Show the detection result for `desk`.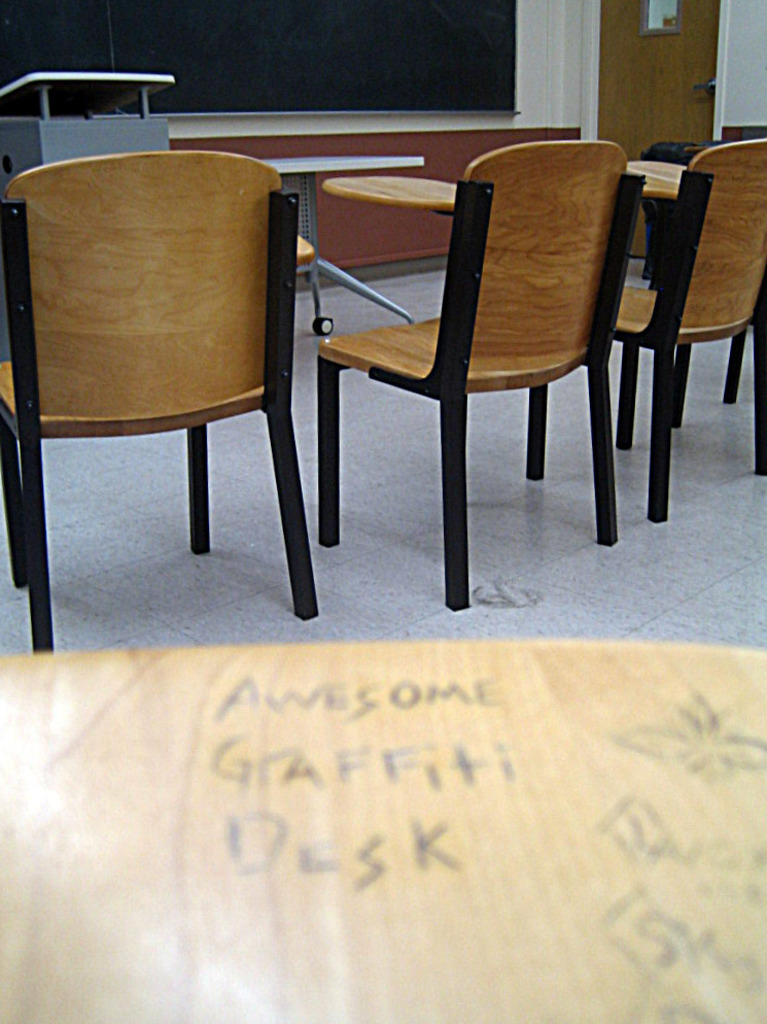
0:646:764:1023.
